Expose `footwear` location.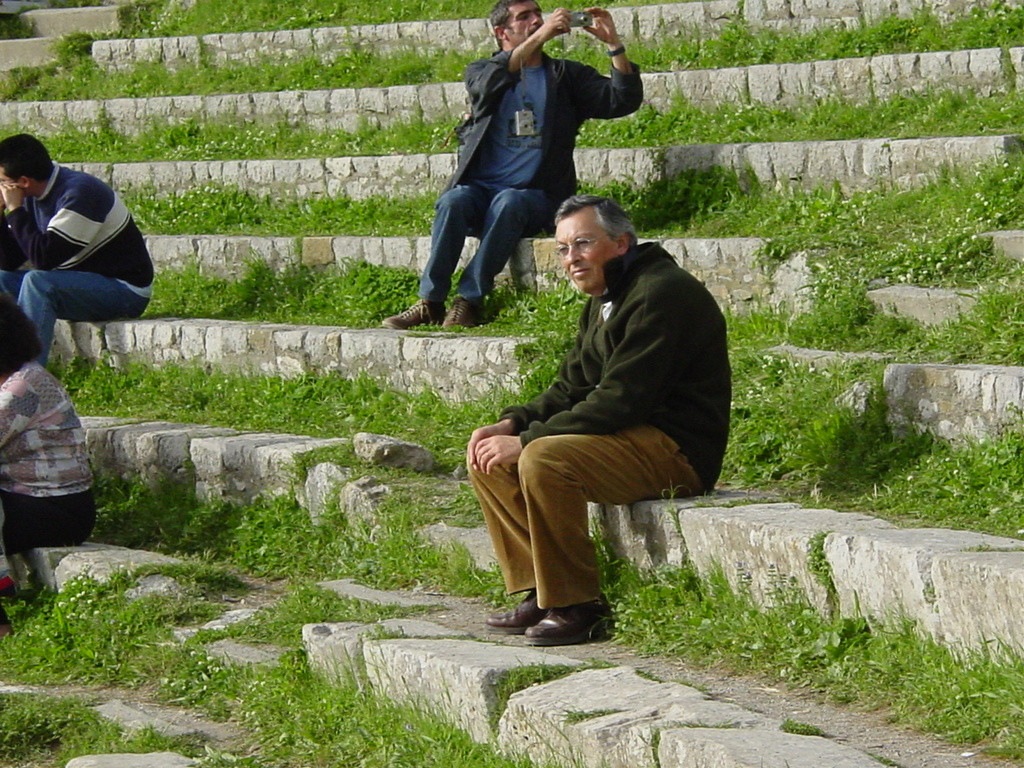
Exposed at 483,590,548,641.
